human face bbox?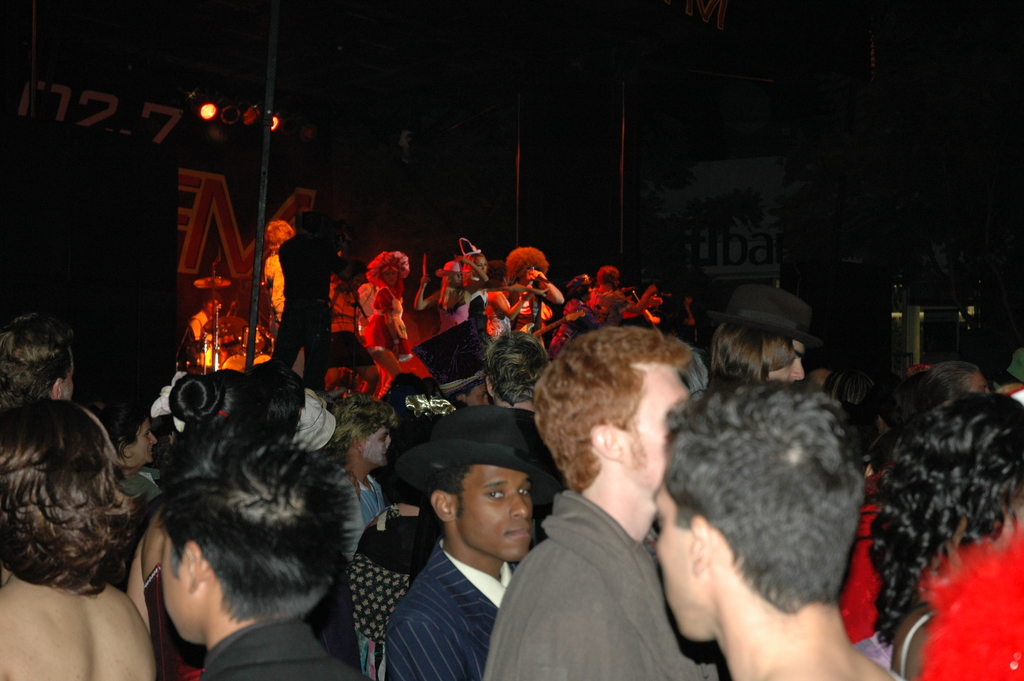
BBox(161, 528, 186, 643)
